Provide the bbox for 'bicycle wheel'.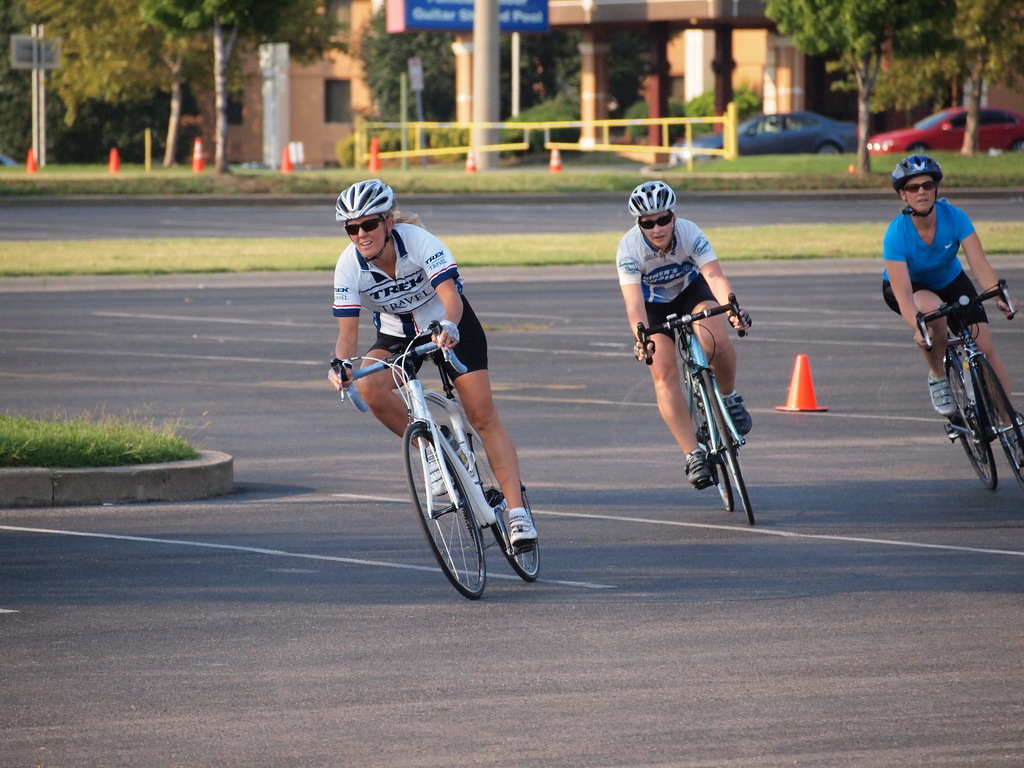
945, 353, 998, 492.
